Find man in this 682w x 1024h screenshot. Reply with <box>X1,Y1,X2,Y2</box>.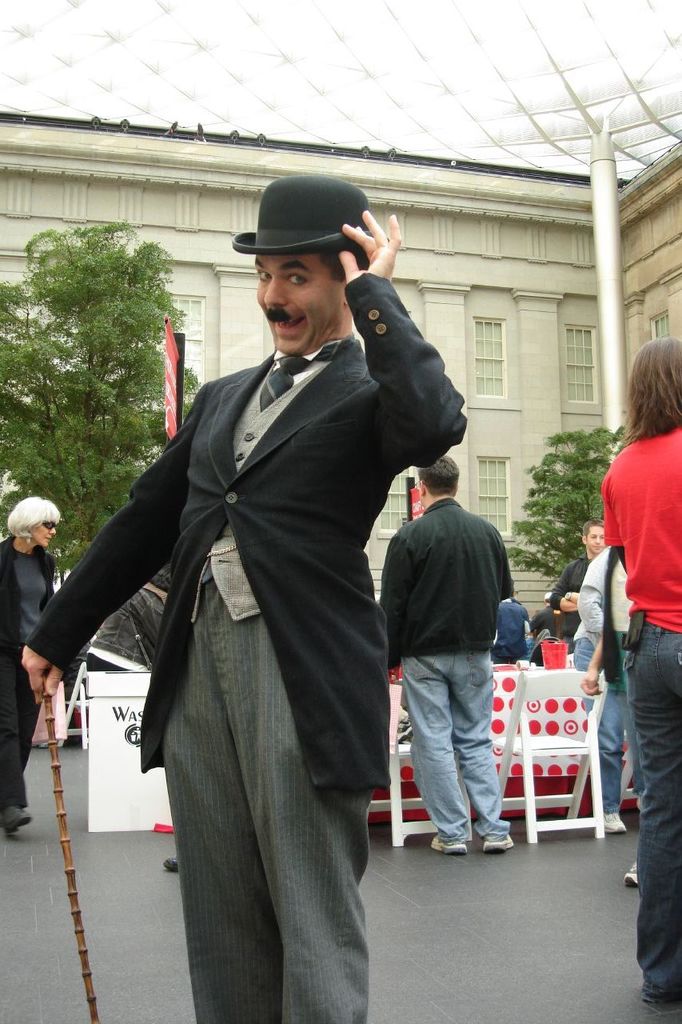
<box>381,459,517,852</box>.
